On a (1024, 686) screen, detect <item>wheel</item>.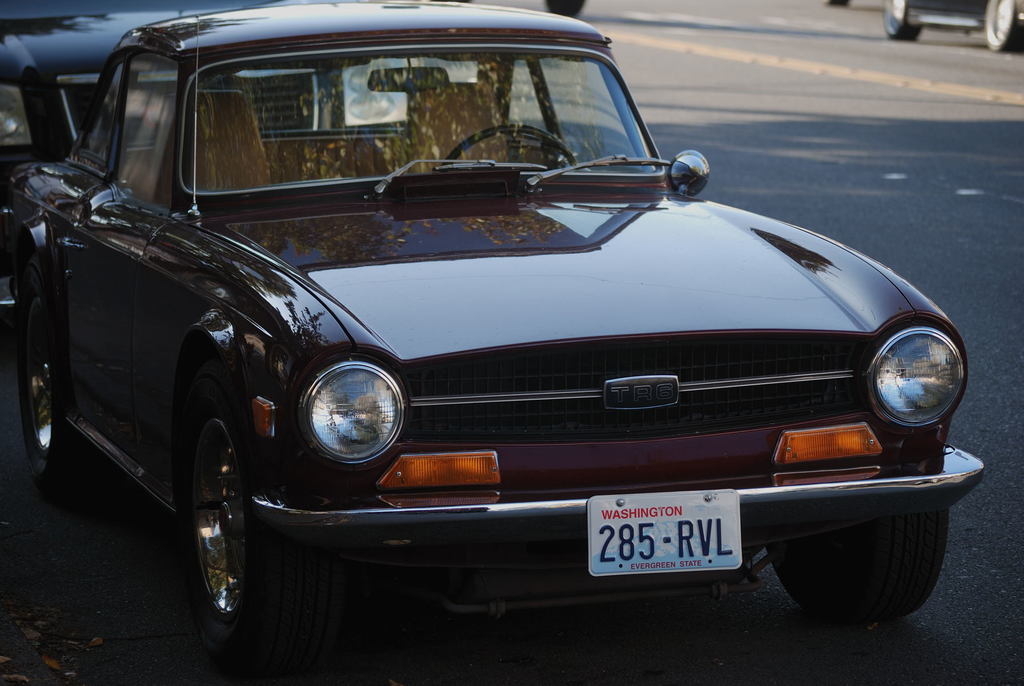
{"left": 170, "top": 385, "right": 250, "bottom": 647}.
